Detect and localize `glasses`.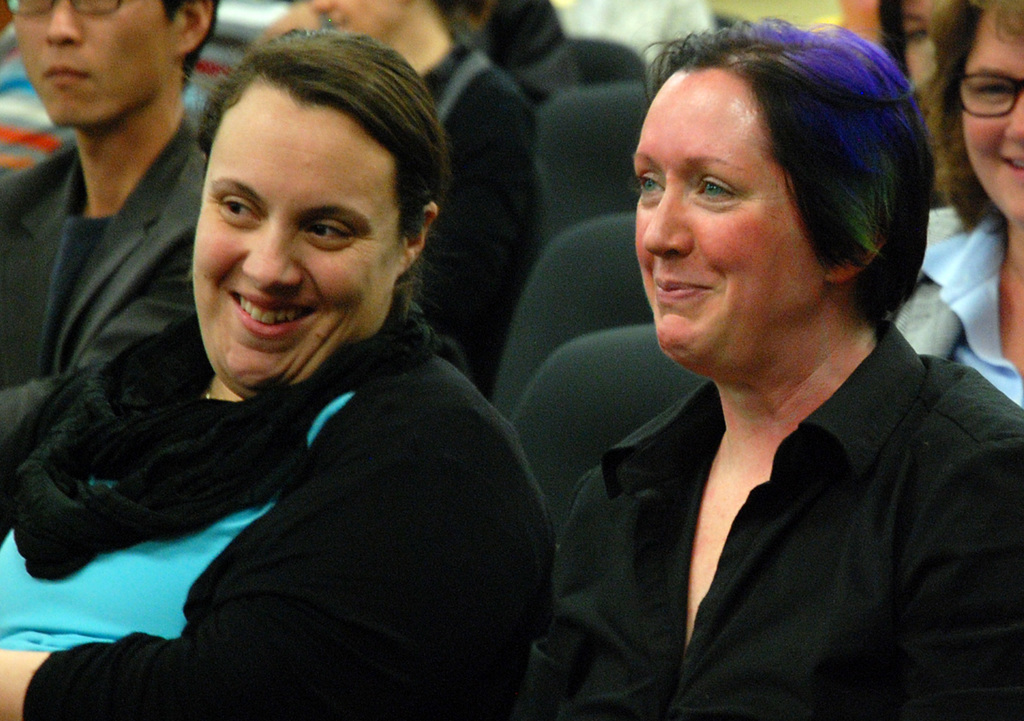
Localized at <bbox>1, 0, 126, 22</bbox>.
